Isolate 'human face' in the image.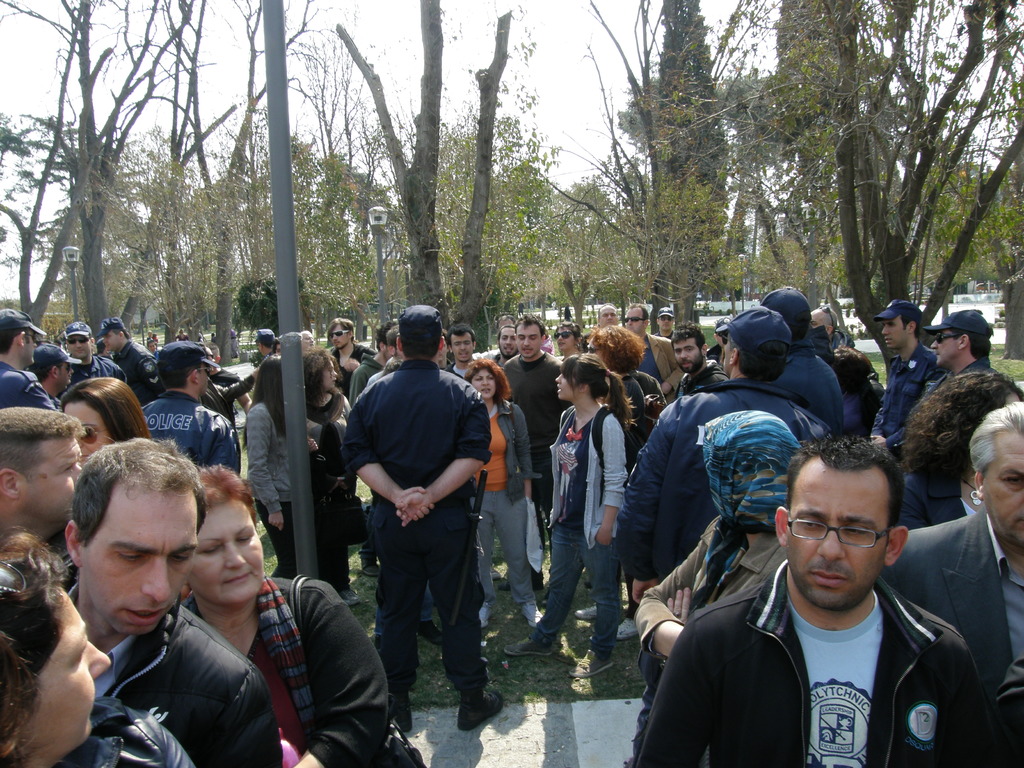
Isolated region: box(555, 373, 576, 394).
